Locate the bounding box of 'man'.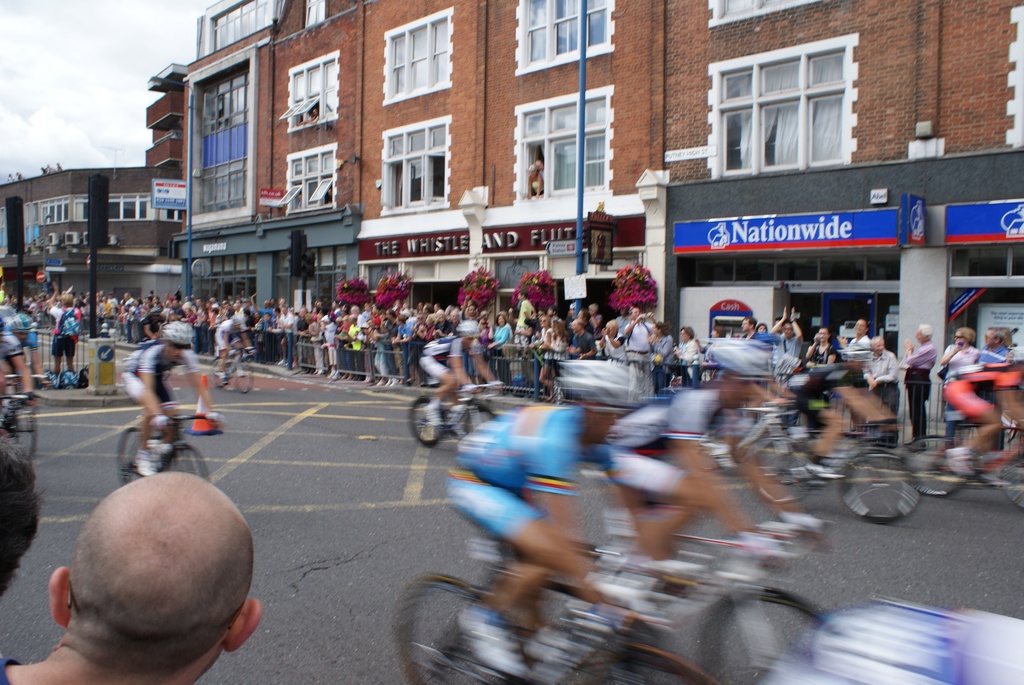
Bounding box: <region>420, 322, 501, 423</region>.
